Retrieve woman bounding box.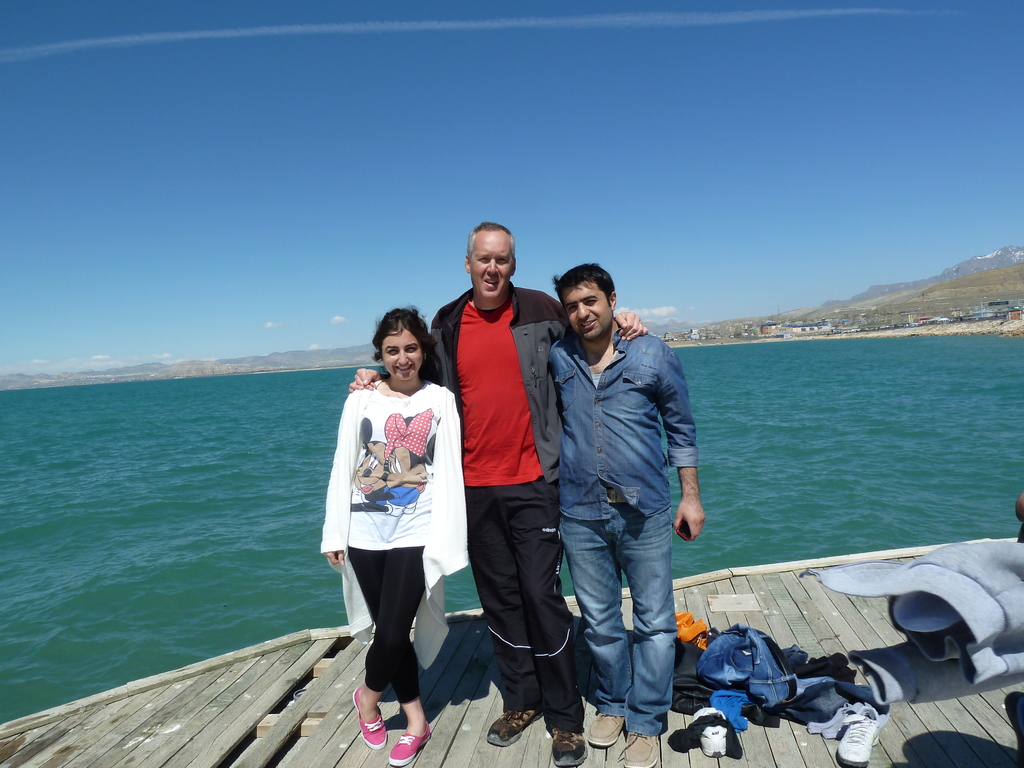
Bounding box: 336/313/453/730.
